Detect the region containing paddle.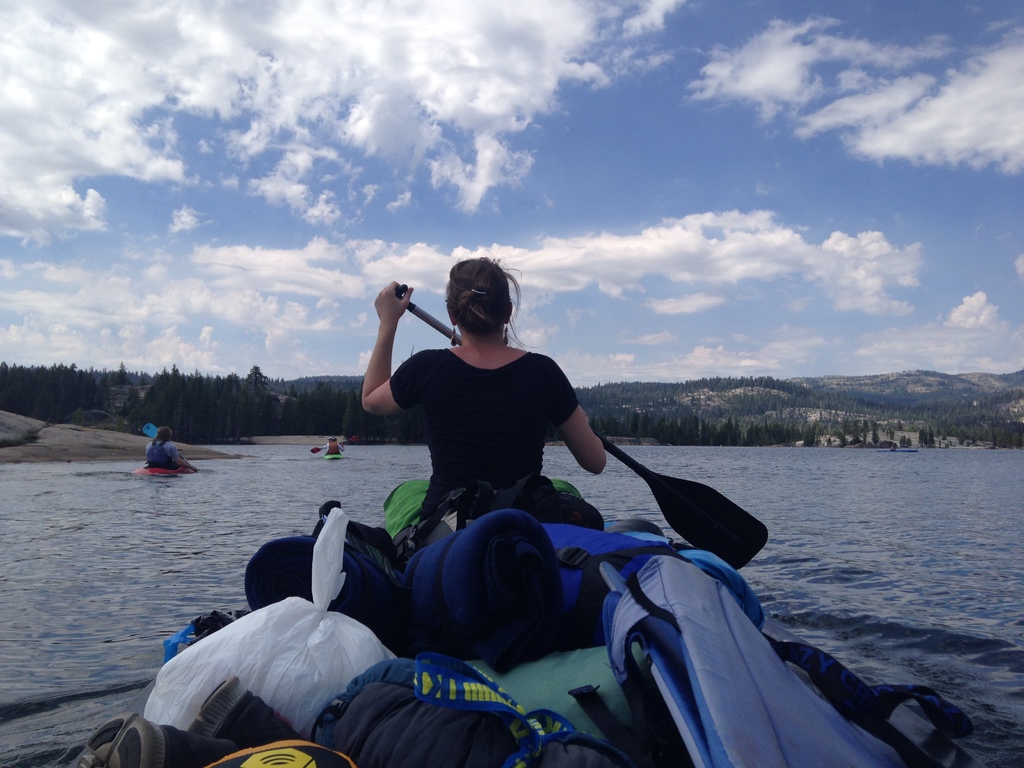
[145, 423, 195, 473].
